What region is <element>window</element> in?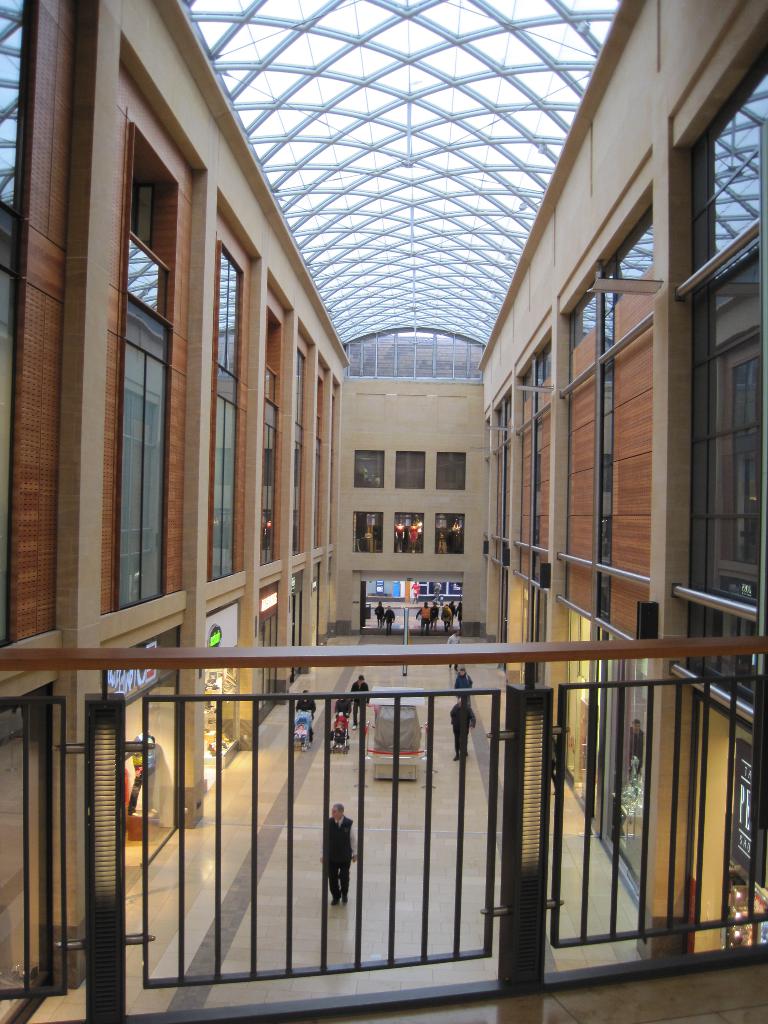
(295,426,303,556).
